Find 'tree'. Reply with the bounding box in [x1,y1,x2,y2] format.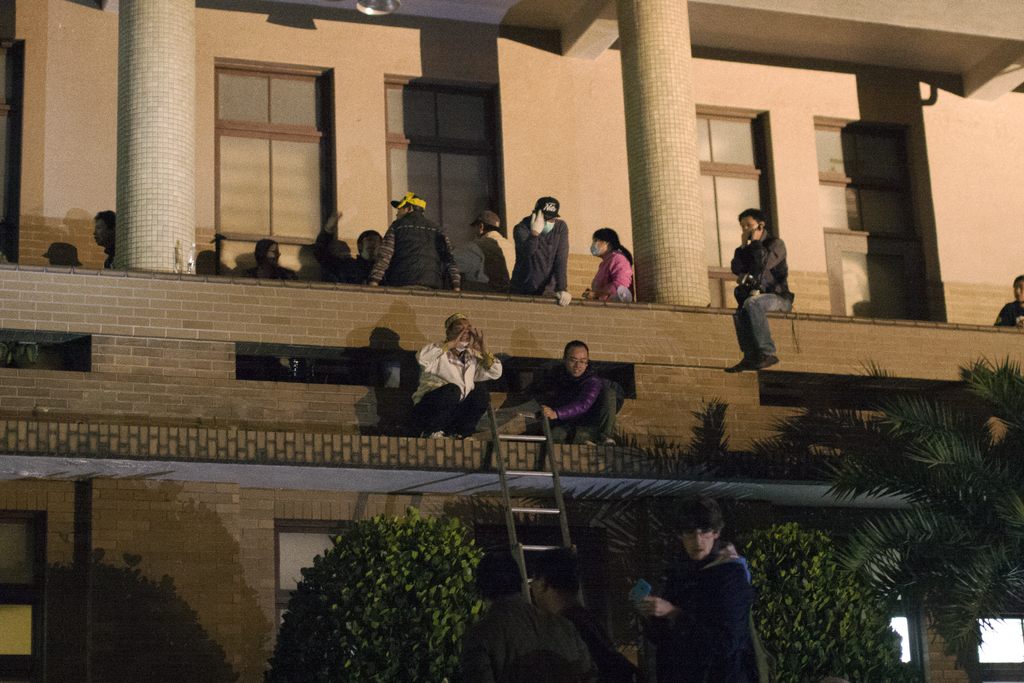
[261,507,514,657].
